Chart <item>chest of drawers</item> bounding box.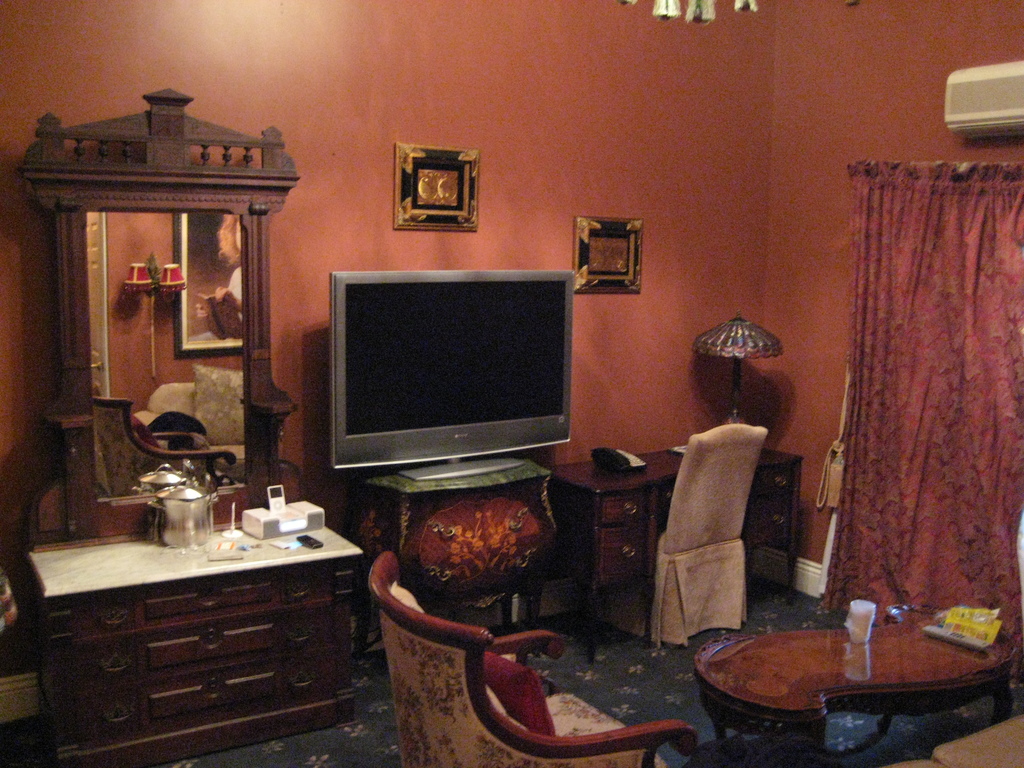
Charted: <region>541, 444, 803, 658</region>.
